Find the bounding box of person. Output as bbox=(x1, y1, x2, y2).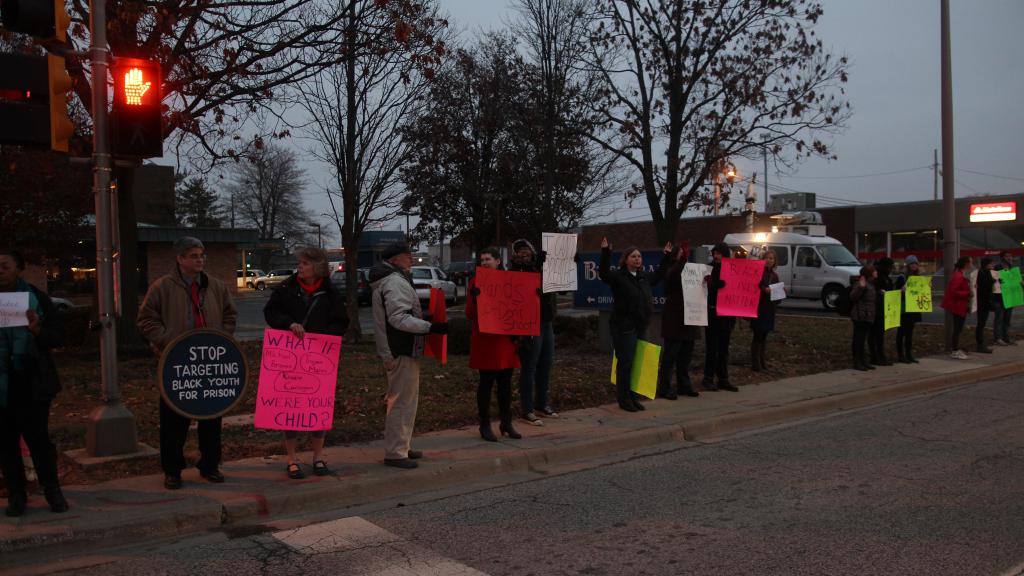
bbox=(136, 237, 239, 490).
